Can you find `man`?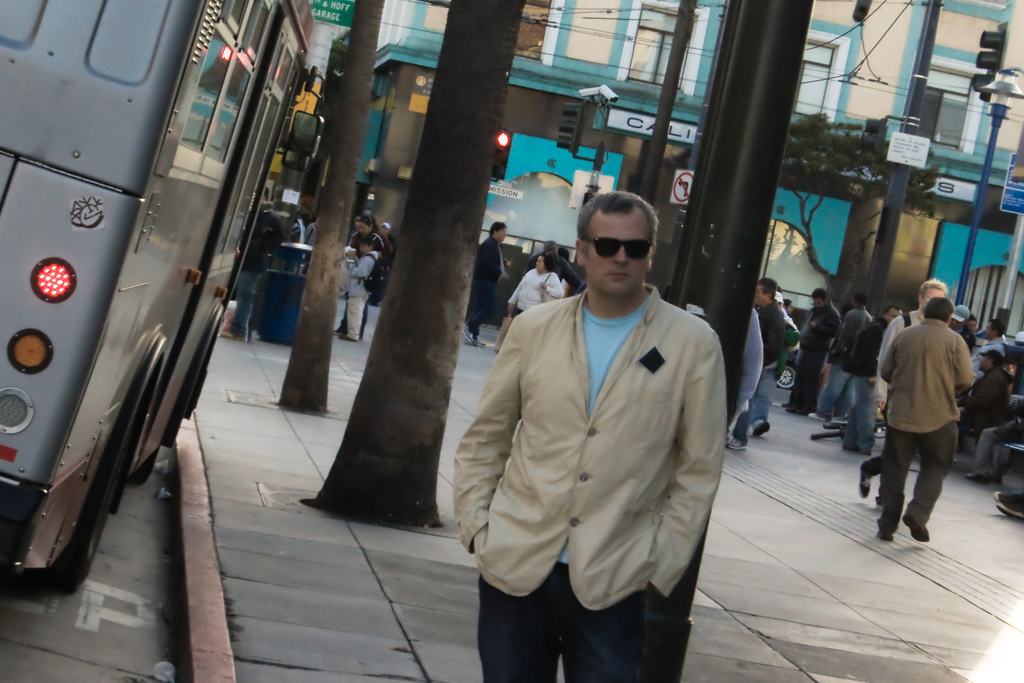
Yes, bounding box: (left=522, top=243, right=582, bottom=295).
